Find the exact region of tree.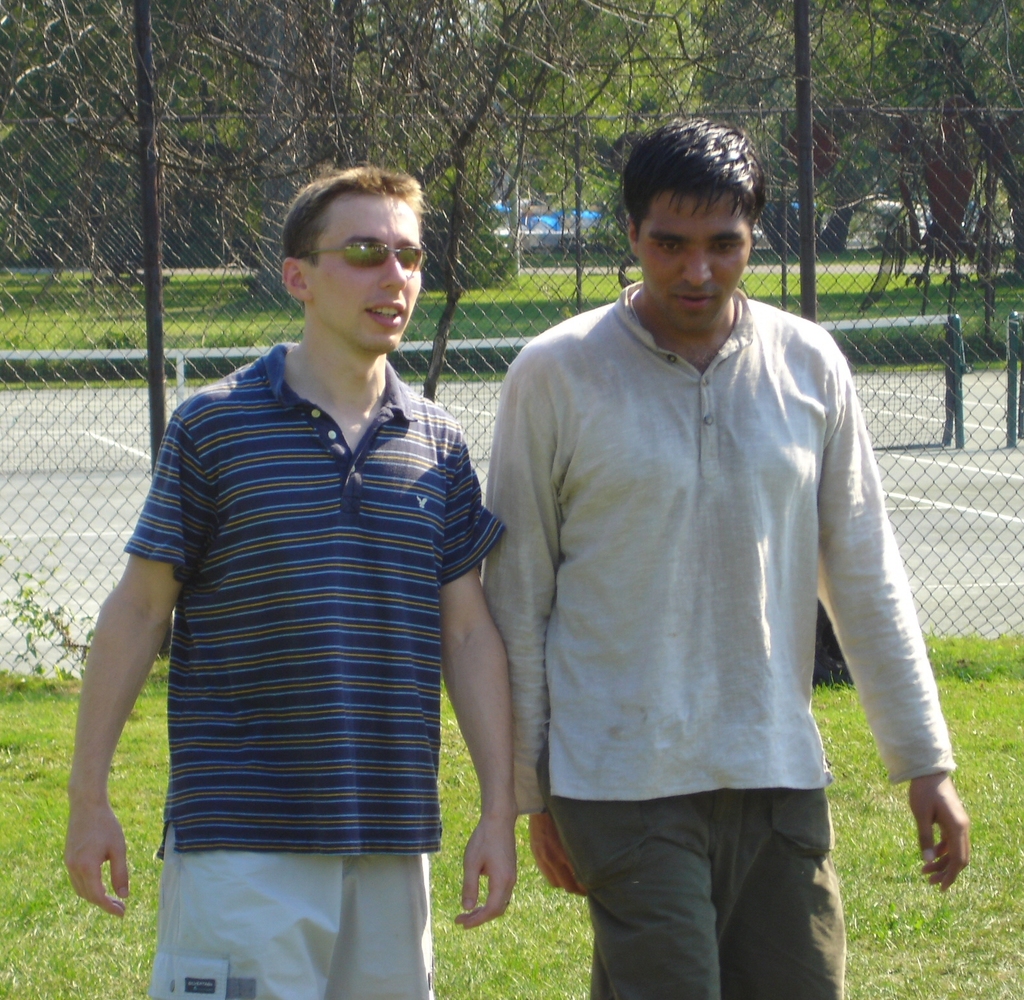
Exact region: <box>229,0,303,295</box>.
